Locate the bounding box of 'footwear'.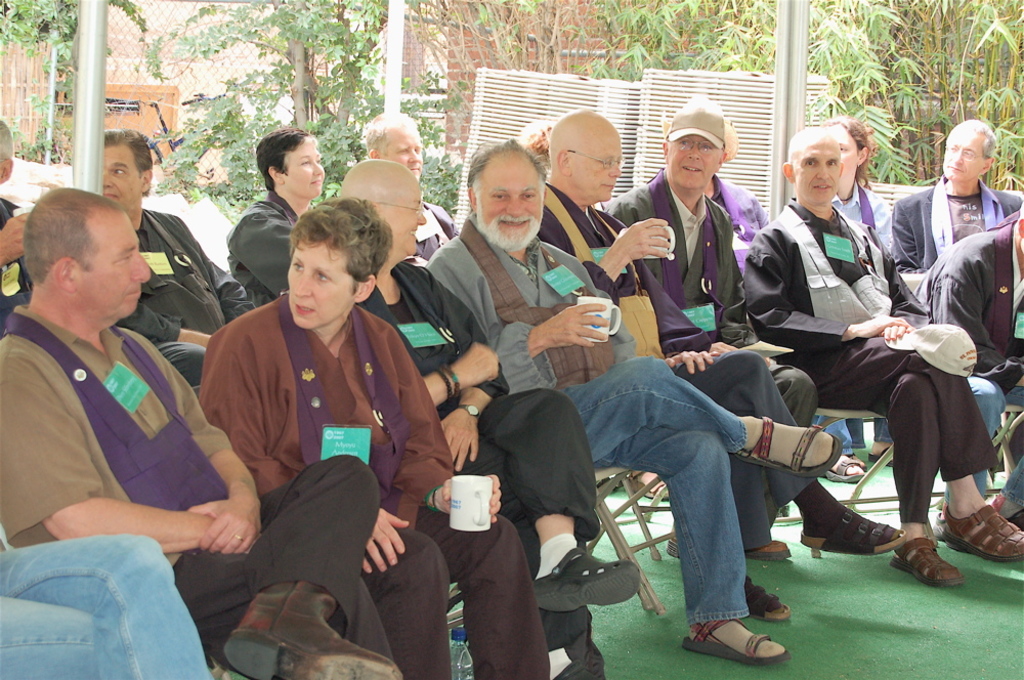
Bounding box: (left=930, top=505, right=1023, bottom=563).
